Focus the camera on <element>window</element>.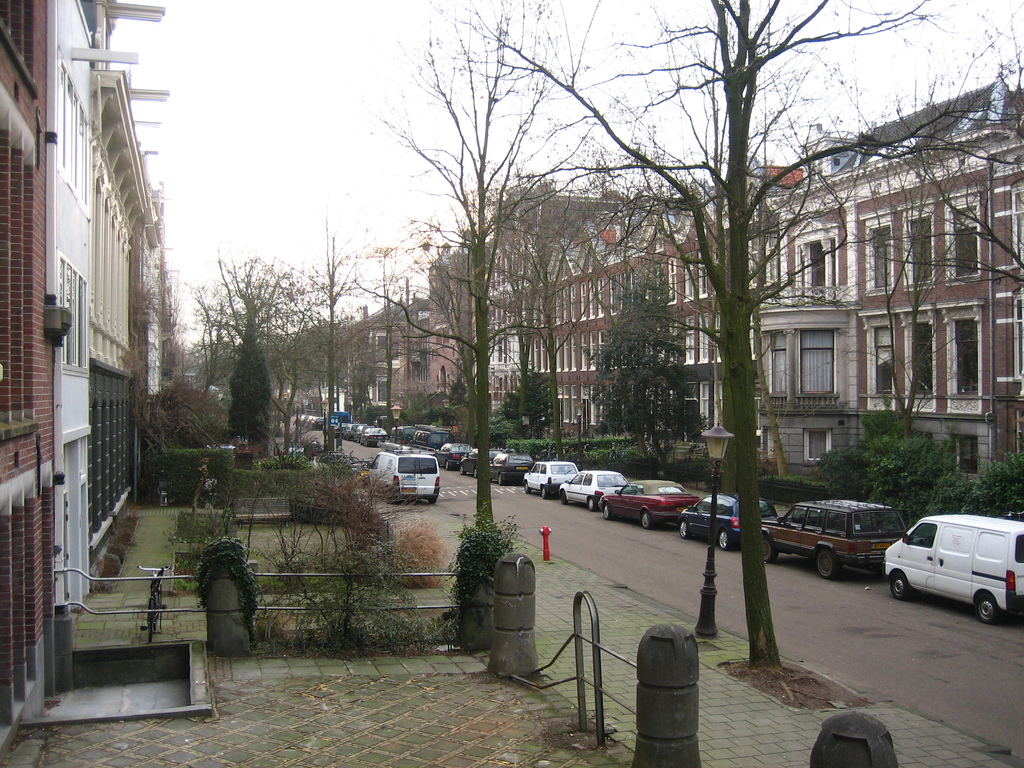
Focus region: 809,431,830,460.
